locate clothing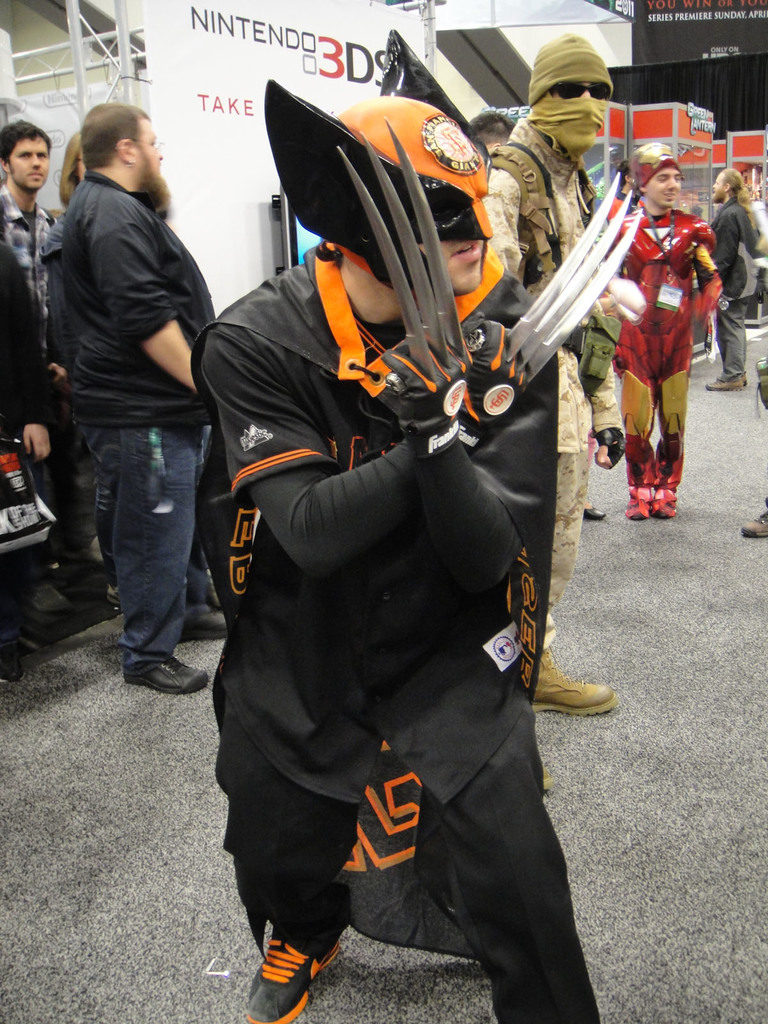
region(198, 248, 607, 1023)
